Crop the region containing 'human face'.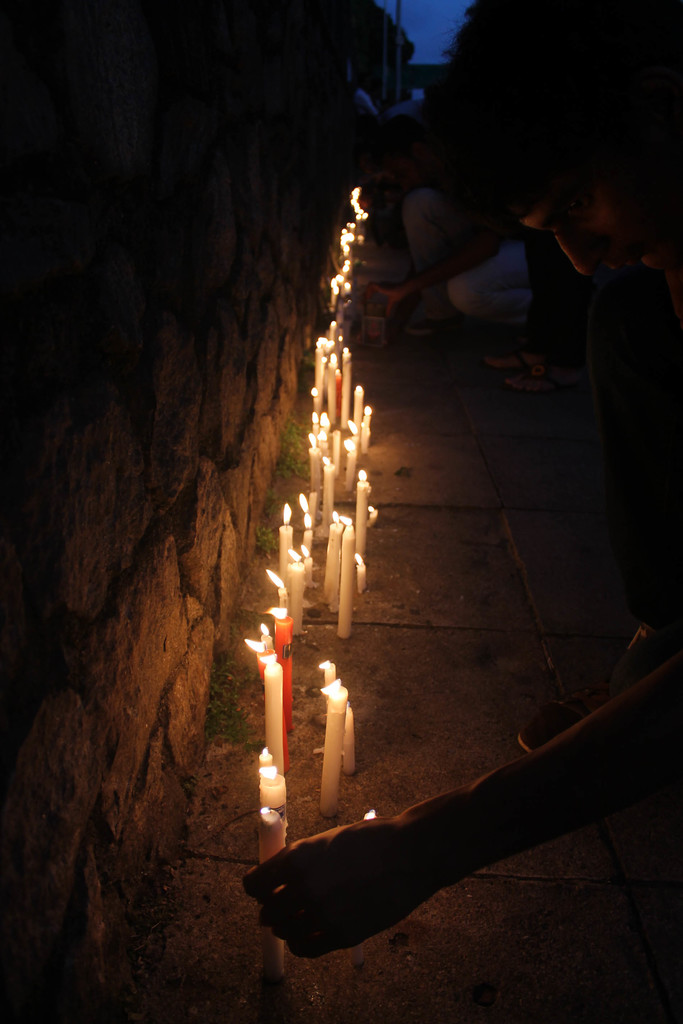
Crop region: l=527, t=170, r=680, b=275.
